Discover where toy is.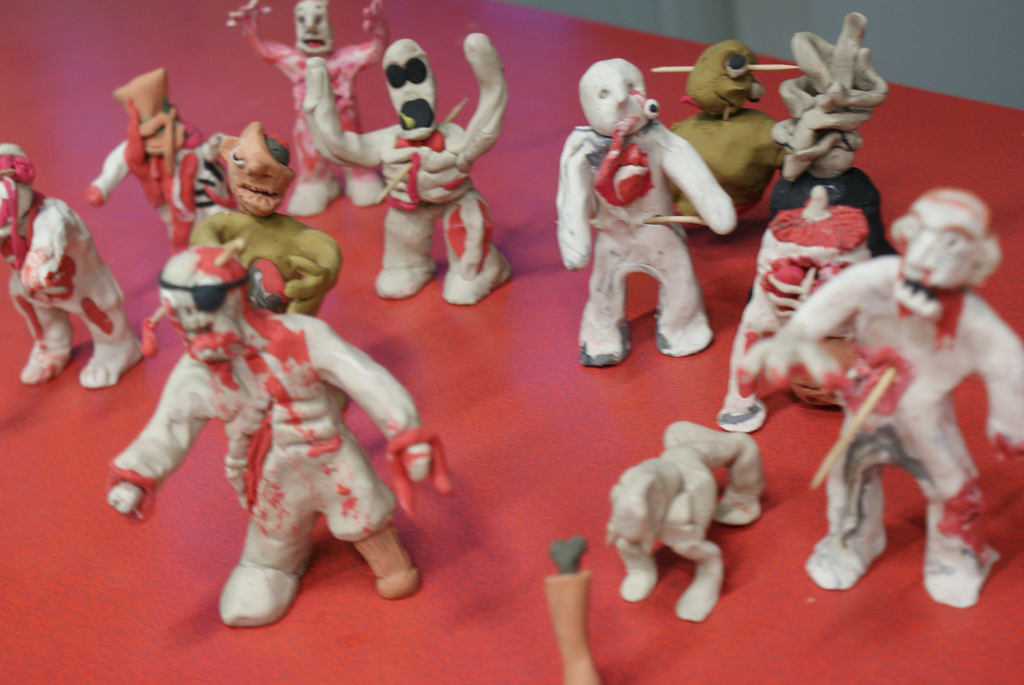
Discovered at <bbox>713, 177, 888, 427</bbox>.
